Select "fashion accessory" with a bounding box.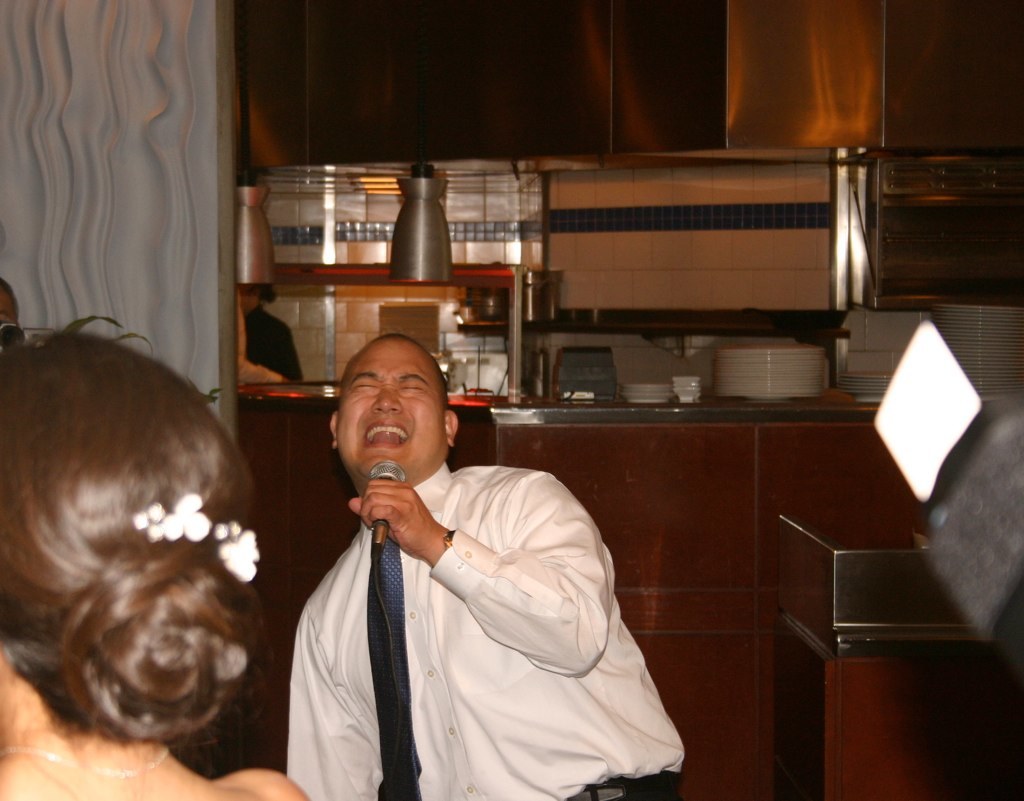
131, 491, 263, 588.
